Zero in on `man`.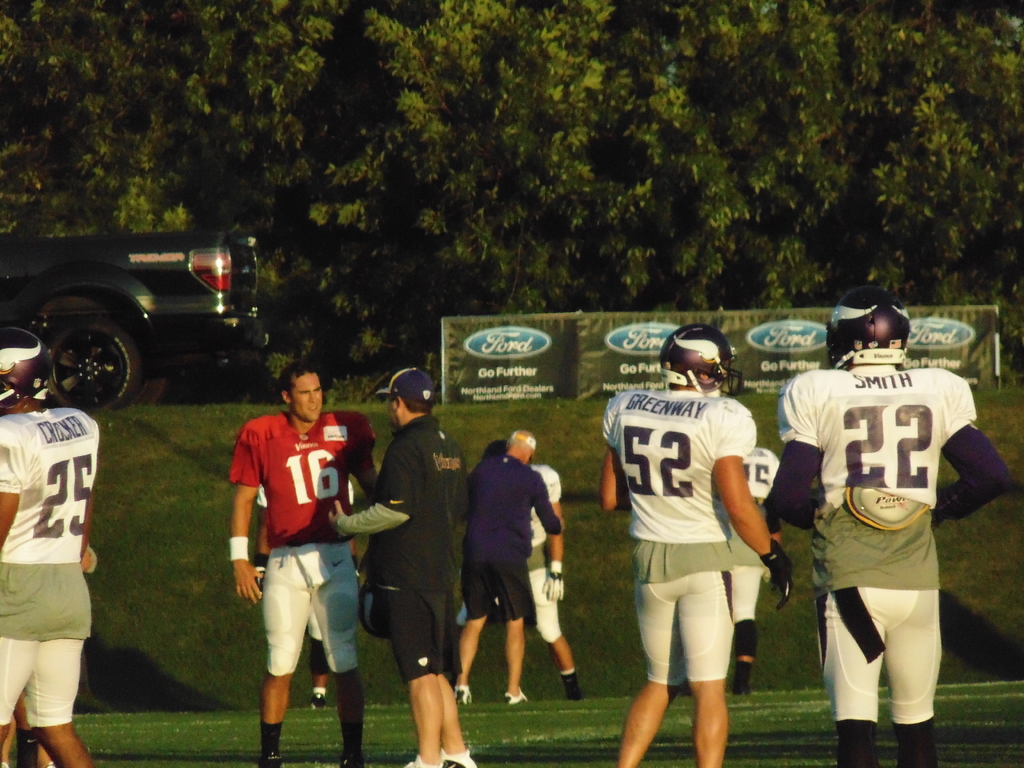
Zeroed in: bbox(0, 320, 91, 767).
